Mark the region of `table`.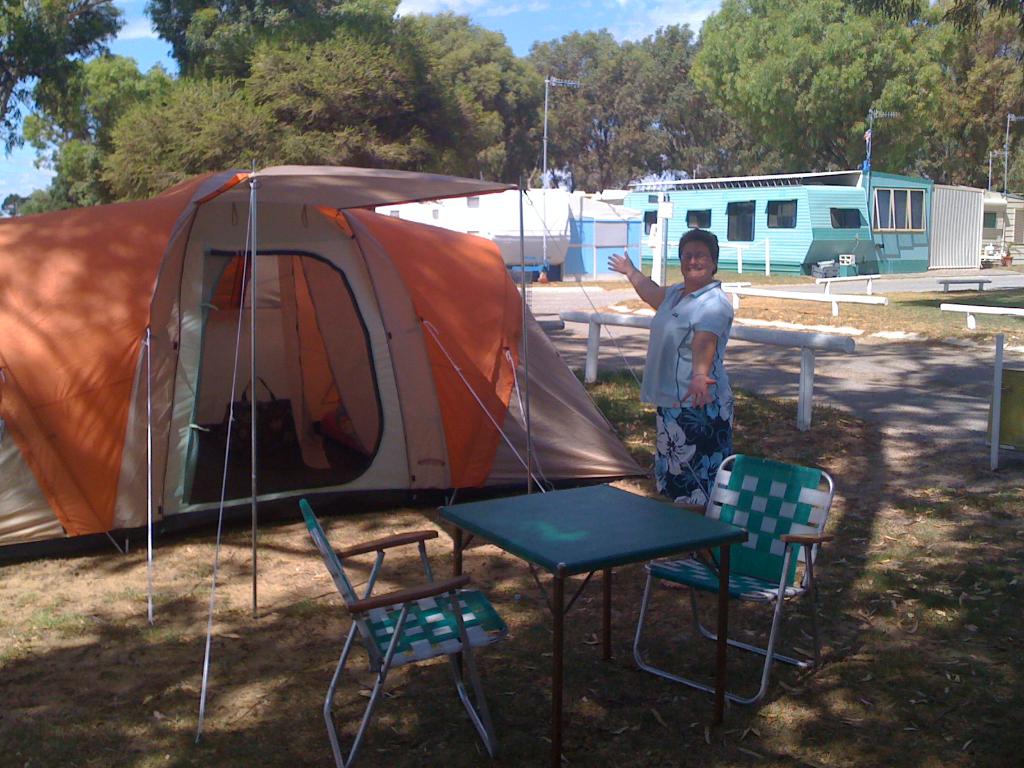
Region: x1=427, y1=481, x2=788, y2=700.
